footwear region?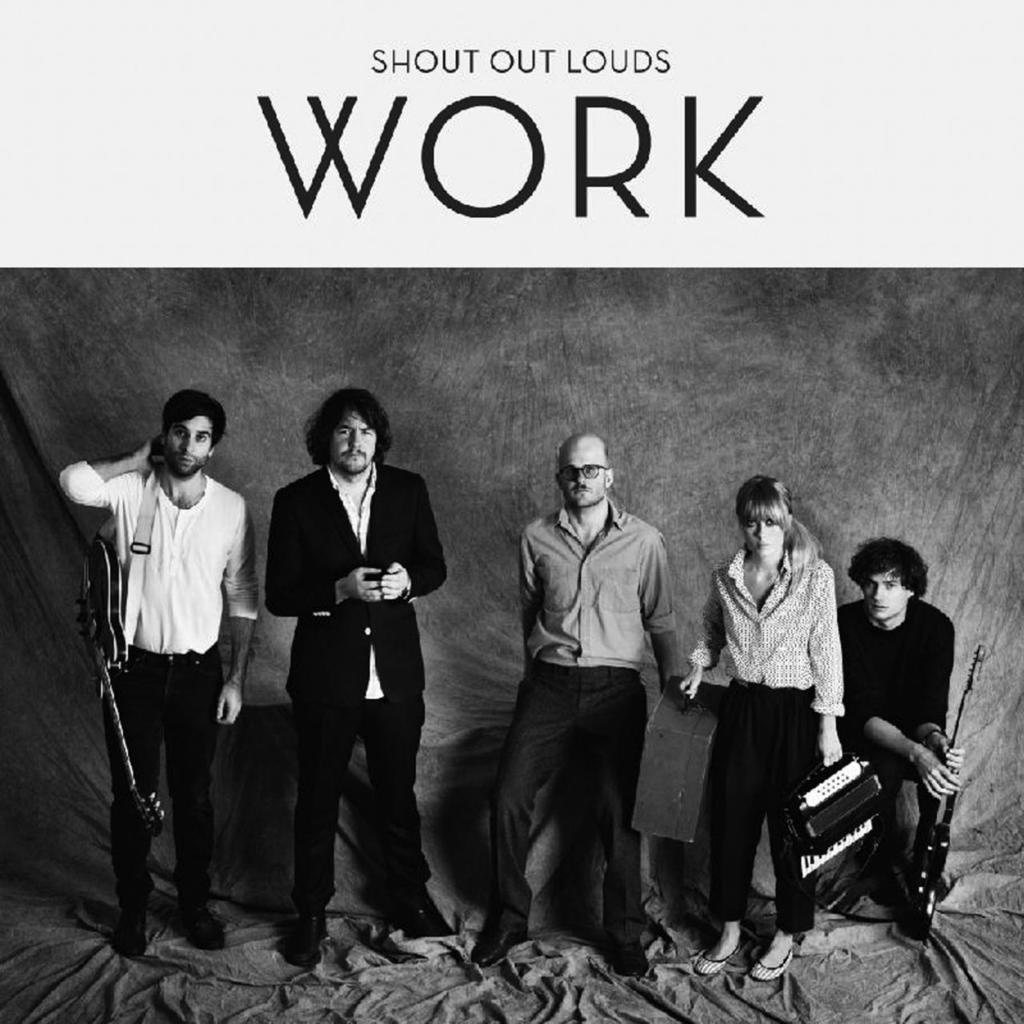
locate(608, 934, 646, 982)
